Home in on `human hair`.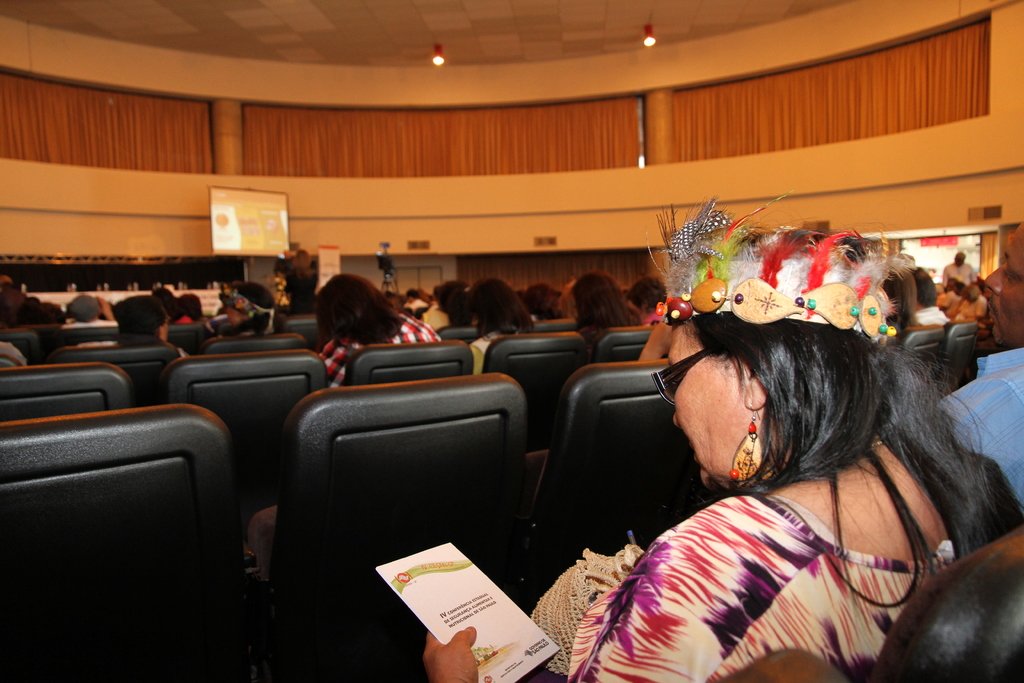
Homed in at 530, 283, 549, 314.
